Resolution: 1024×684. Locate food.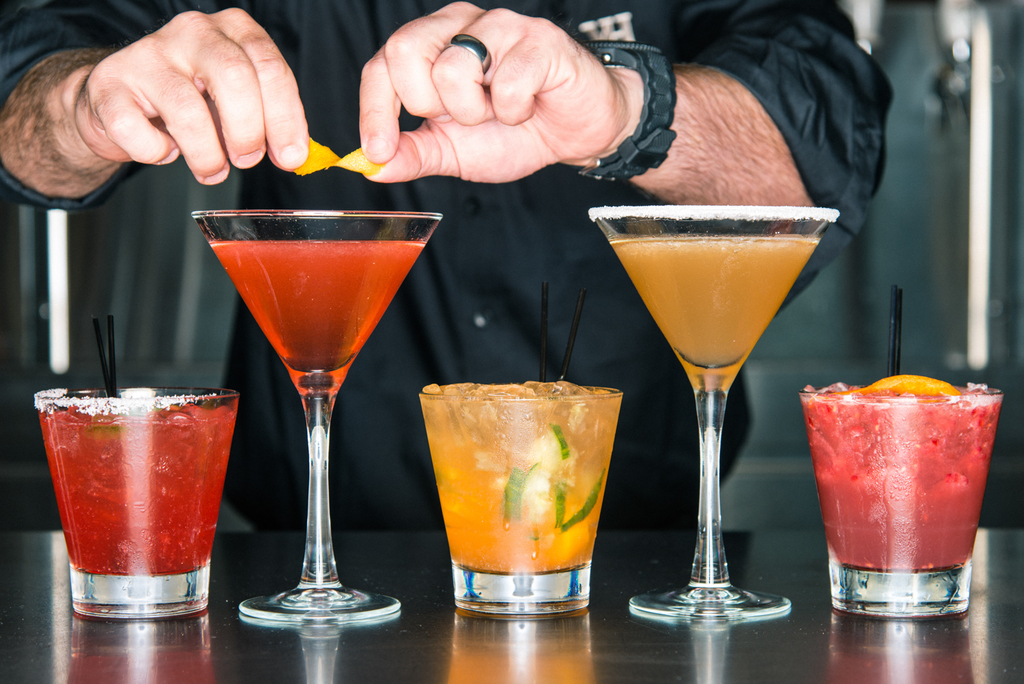
pyautogui.locateOnScreen(800, 361, 1001, 584).
